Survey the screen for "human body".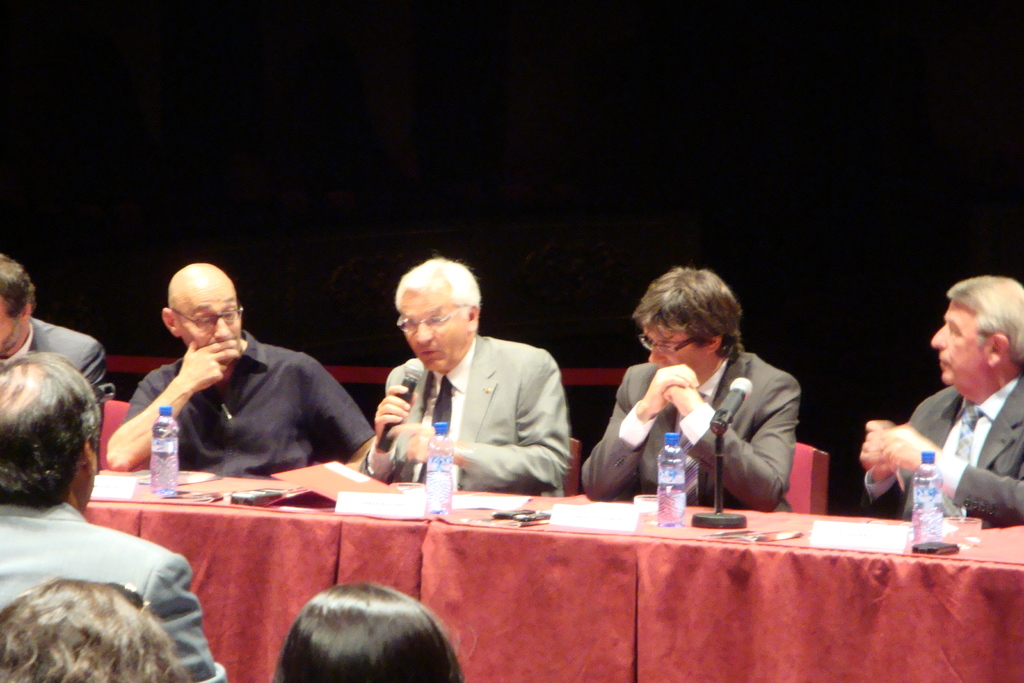
Survey found: box(0, 349, 230, 674).
